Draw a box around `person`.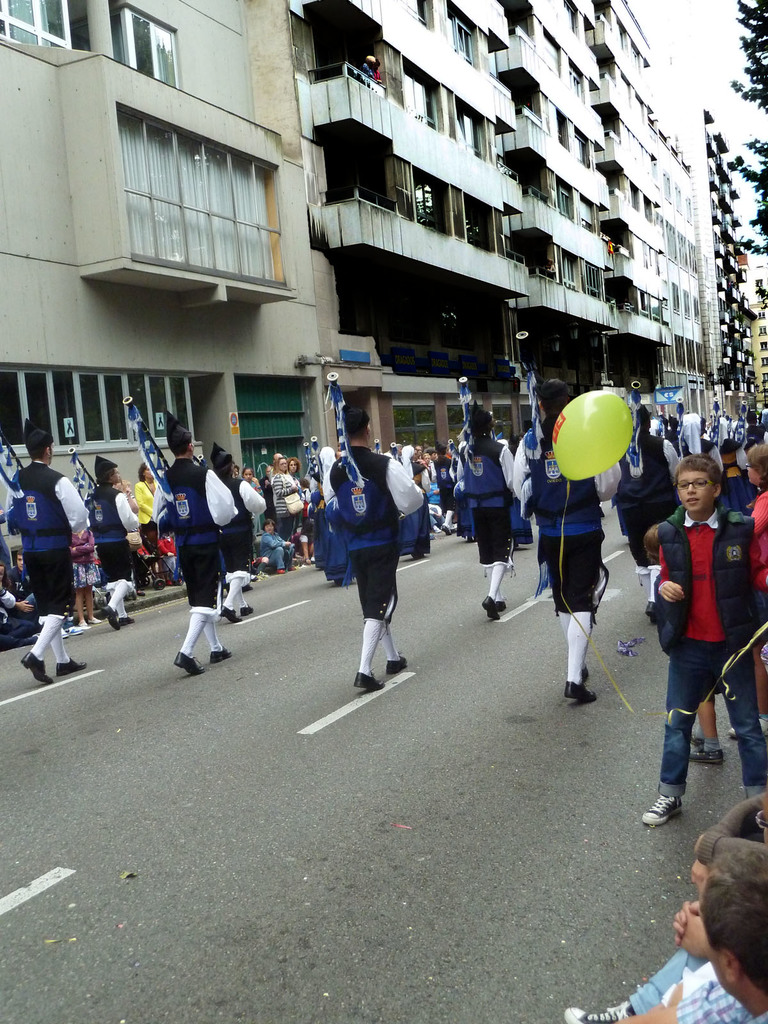
box=[262, 449, 292, 573].
